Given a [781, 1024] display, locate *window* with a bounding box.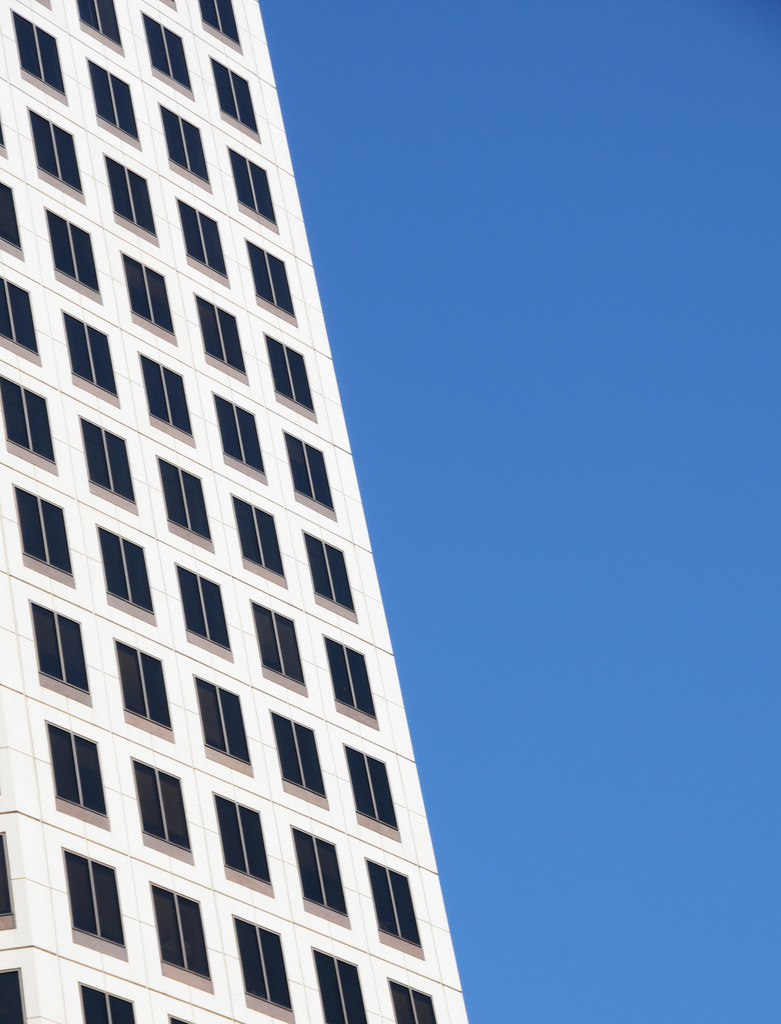
Located: [211,793,276,898].
